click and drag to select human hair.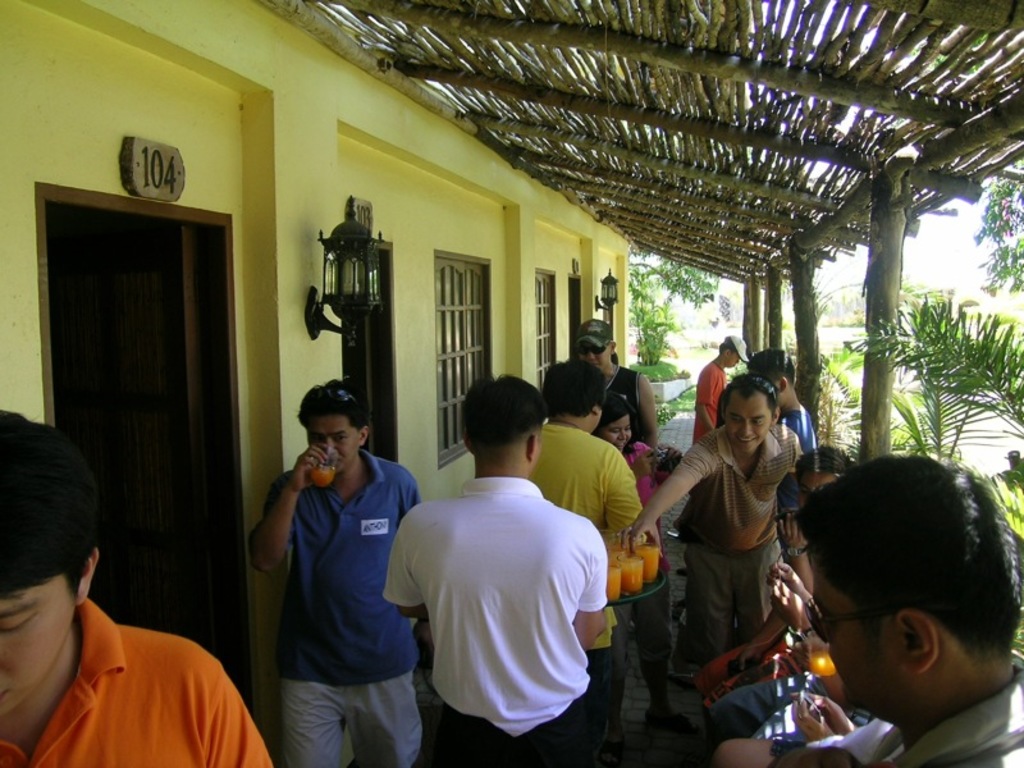
Selection: [538, 358, 607, 419].
